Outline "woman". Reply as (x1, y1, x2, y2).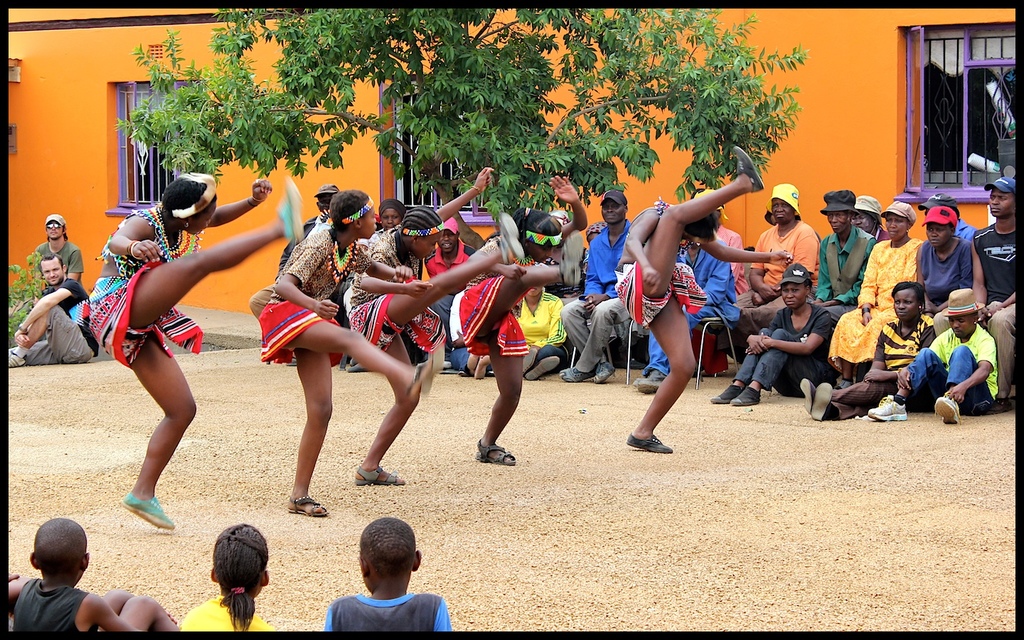
(262, 191, 441, 513).
